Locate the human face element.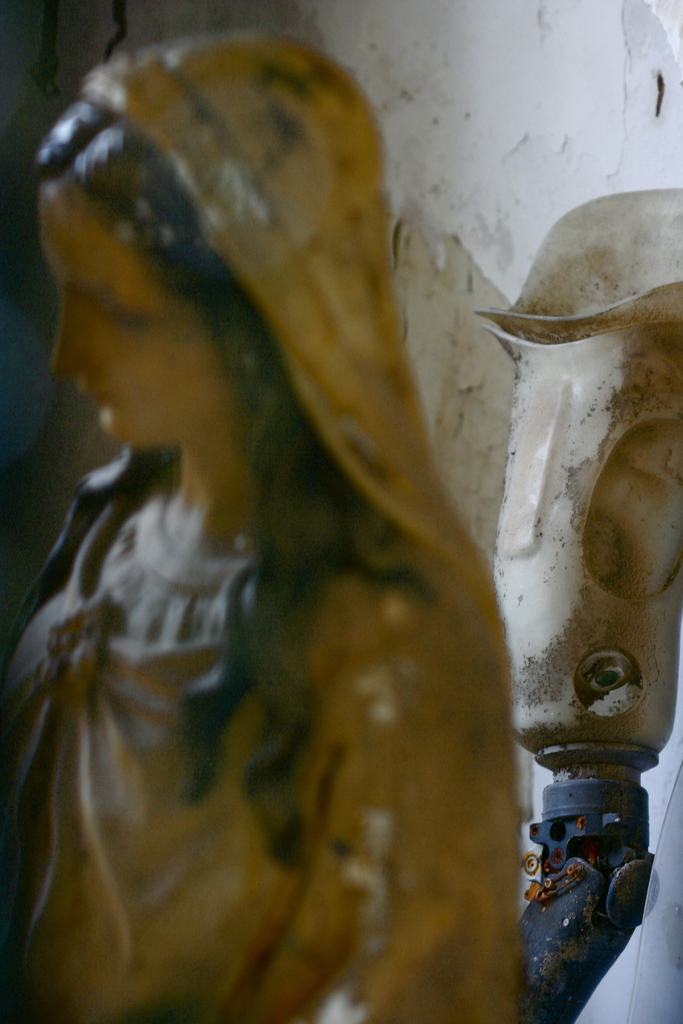
Element bbox: (x1=46, y1=181, x2=235, y2=452).
